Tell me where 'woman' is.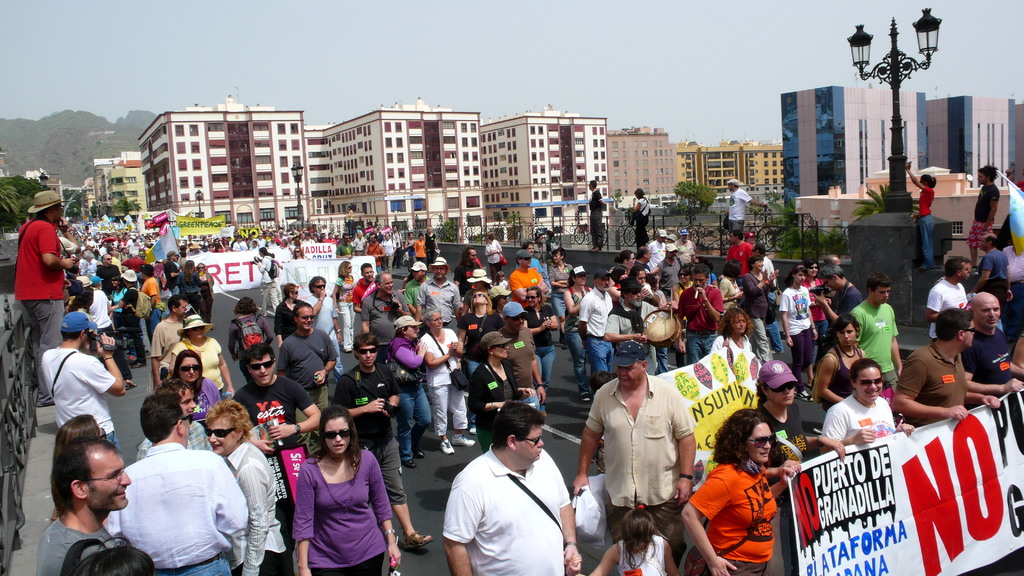
'woman' is at (x1=820, y1=356, x2=911, y2=445).
